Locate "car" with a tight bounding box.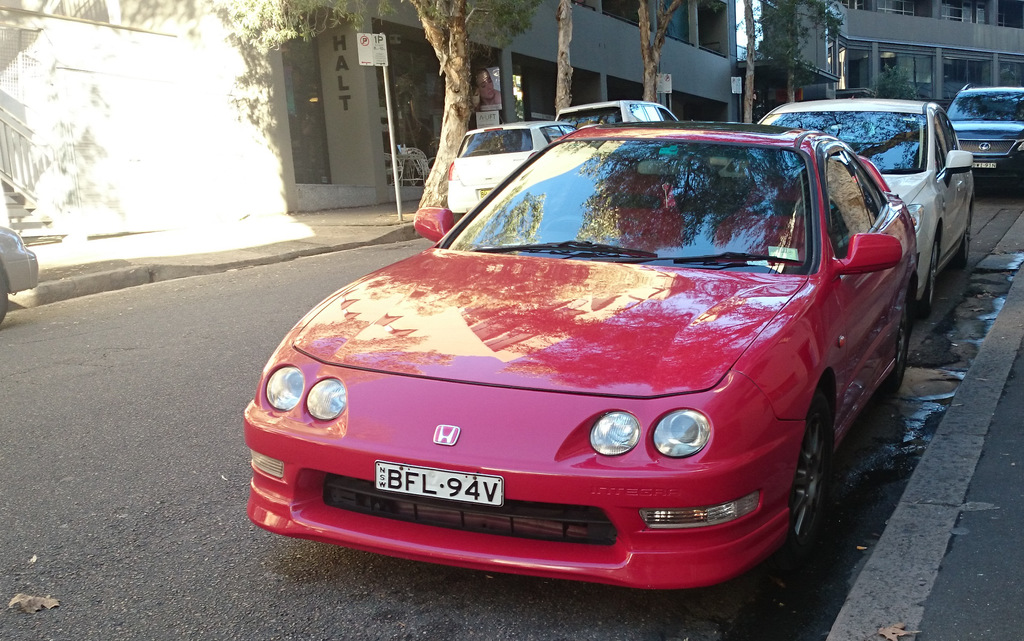
{"left": 447, "top": 125, "right": 600, "bottom": 212}.
